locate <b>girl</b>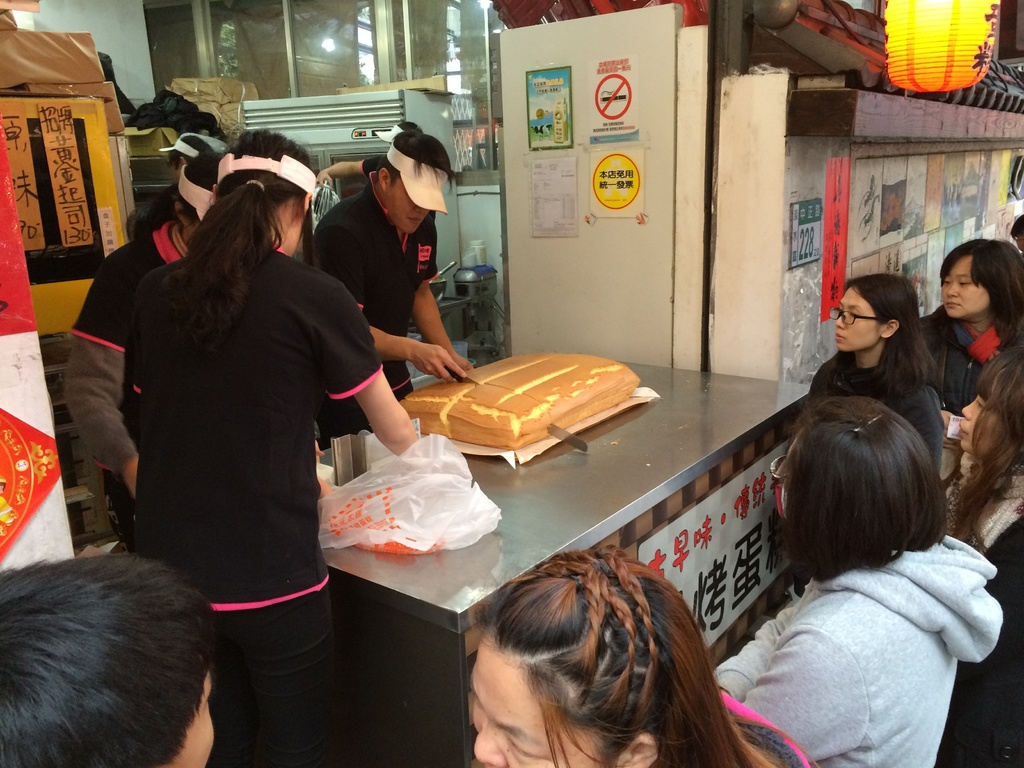
locate(808, 273, 945, 476)
